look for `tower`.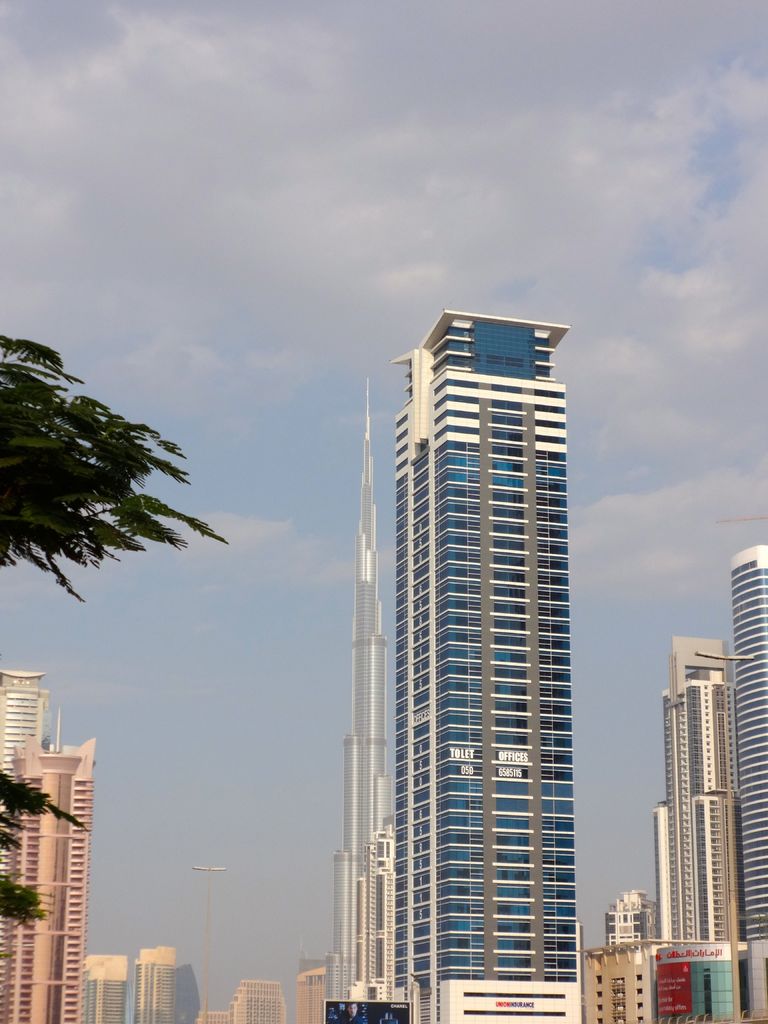
Found: <bbox>0, 666, 74, 765</bbox>.
